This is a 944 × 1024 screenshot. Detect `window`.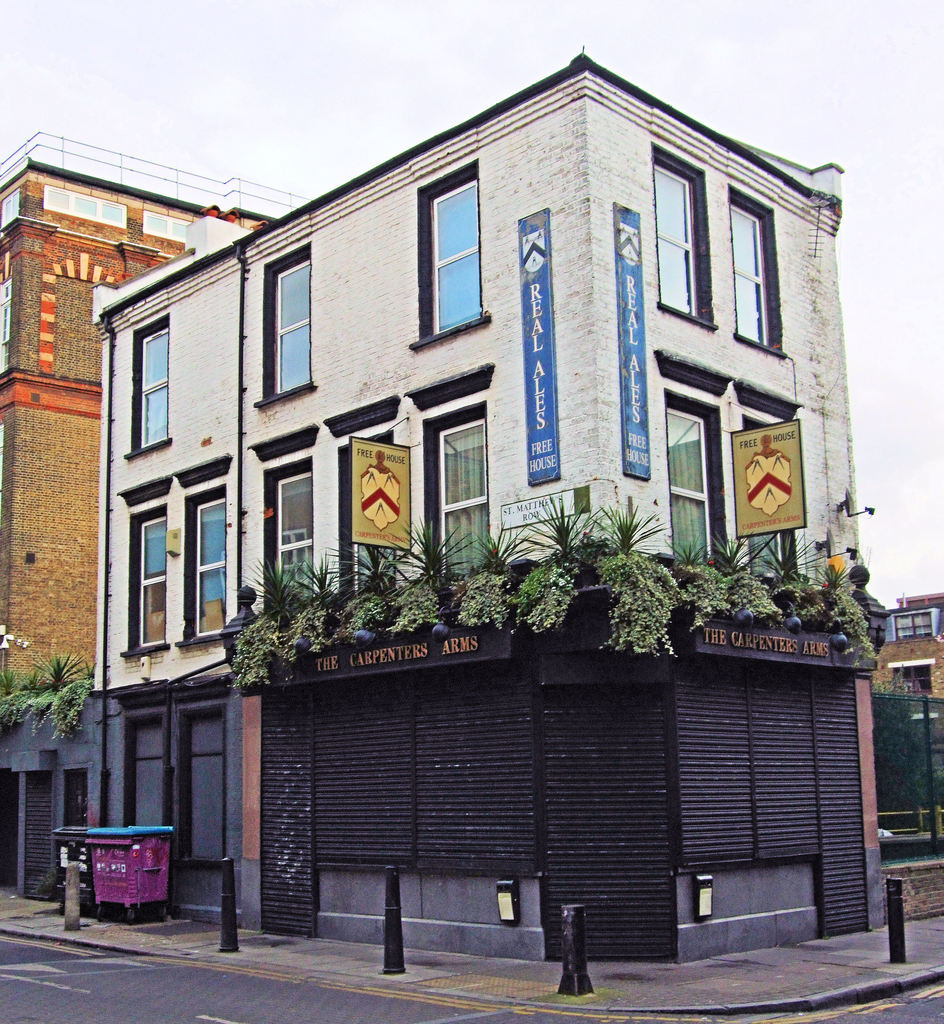
(x1=653, y1=171, x2=697, y2=316).
